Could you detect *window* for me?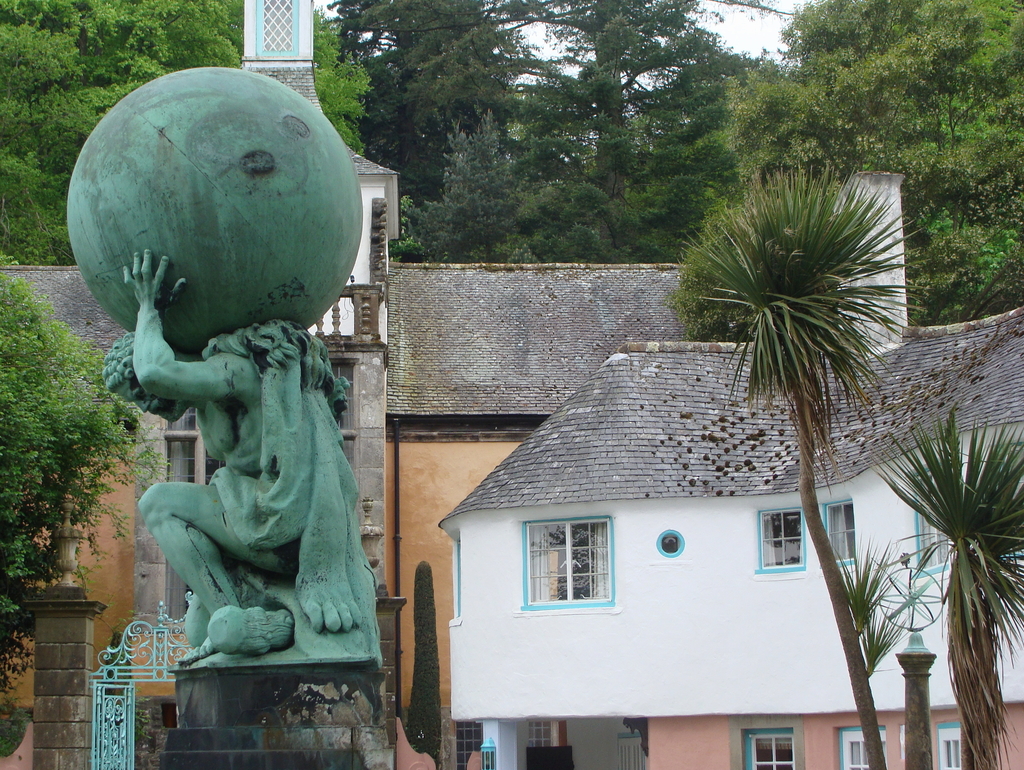
Detection result: bbox=(912, 464, 950, 571).
